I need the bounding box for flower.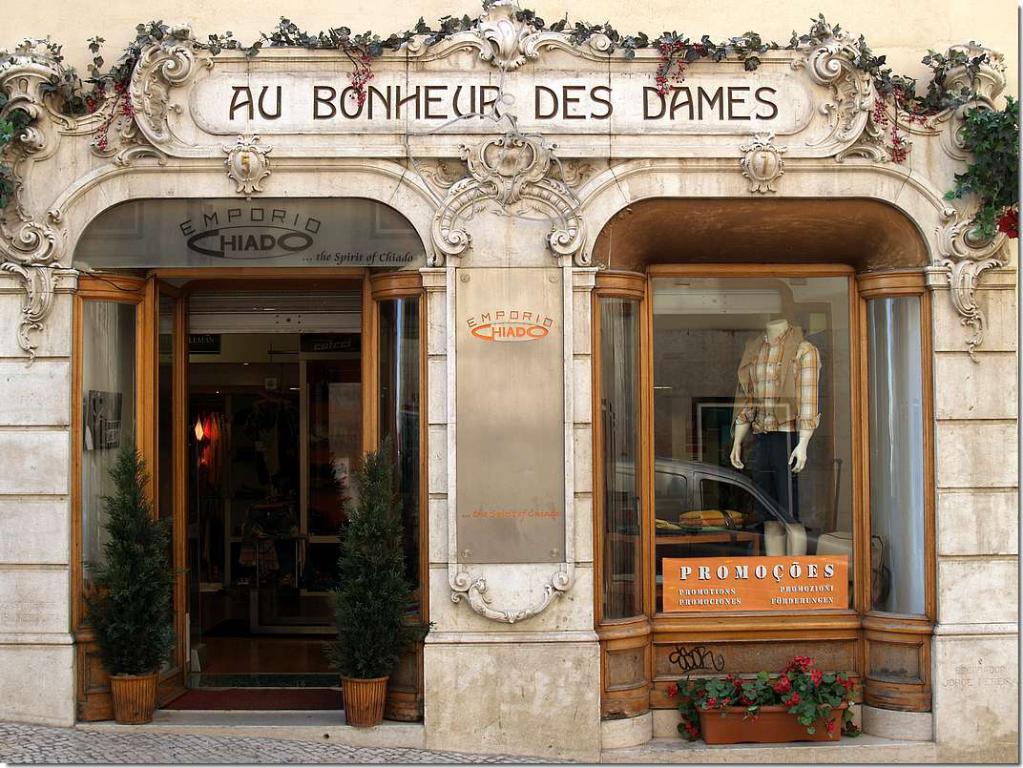
Here it is: x1=815 y1=672 x2=821 y2=688.
